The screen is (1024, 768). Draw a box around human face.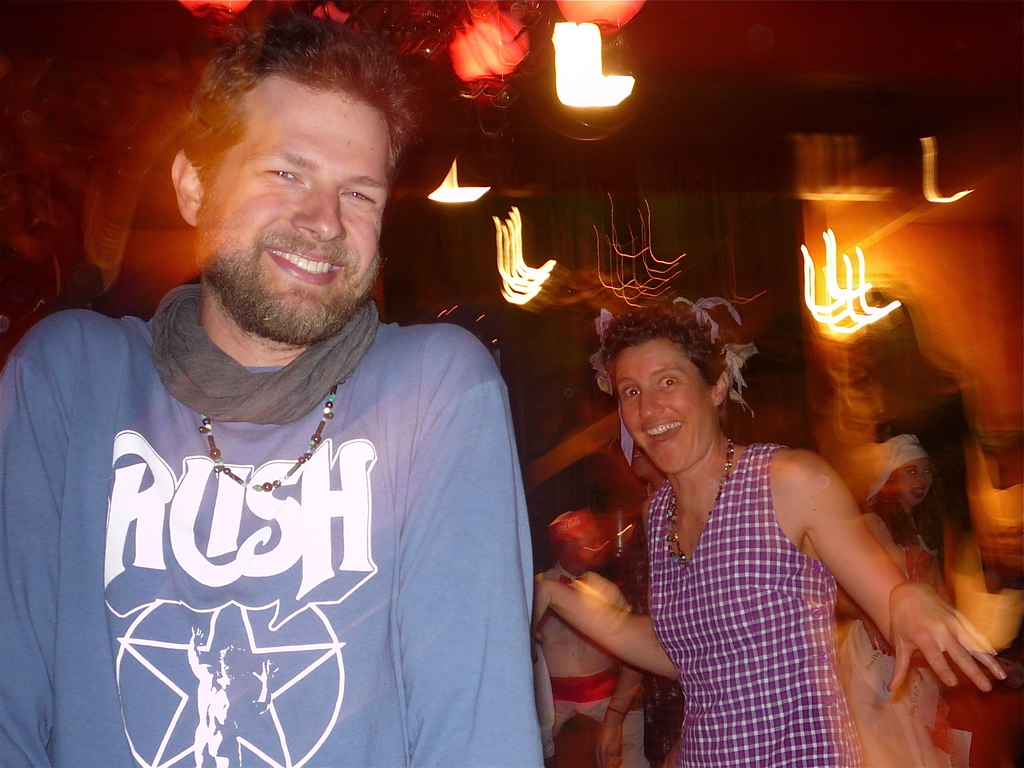
crop(196, 73, 397, 344).
